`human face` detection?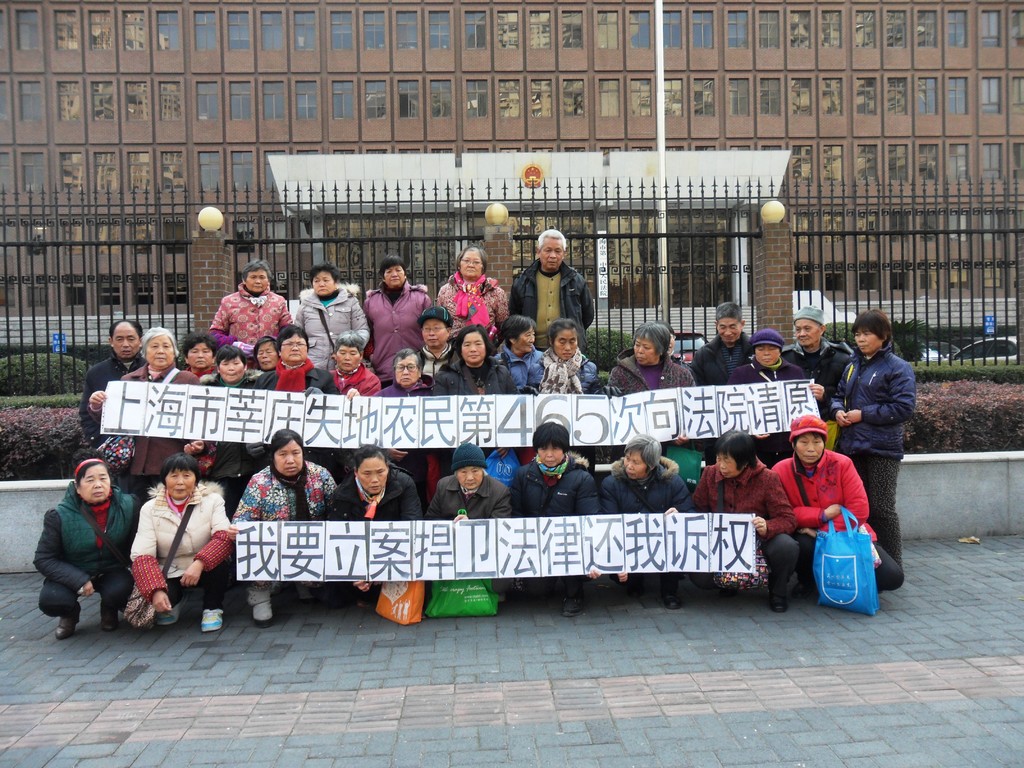
box=[792, 317, 825, 344]
